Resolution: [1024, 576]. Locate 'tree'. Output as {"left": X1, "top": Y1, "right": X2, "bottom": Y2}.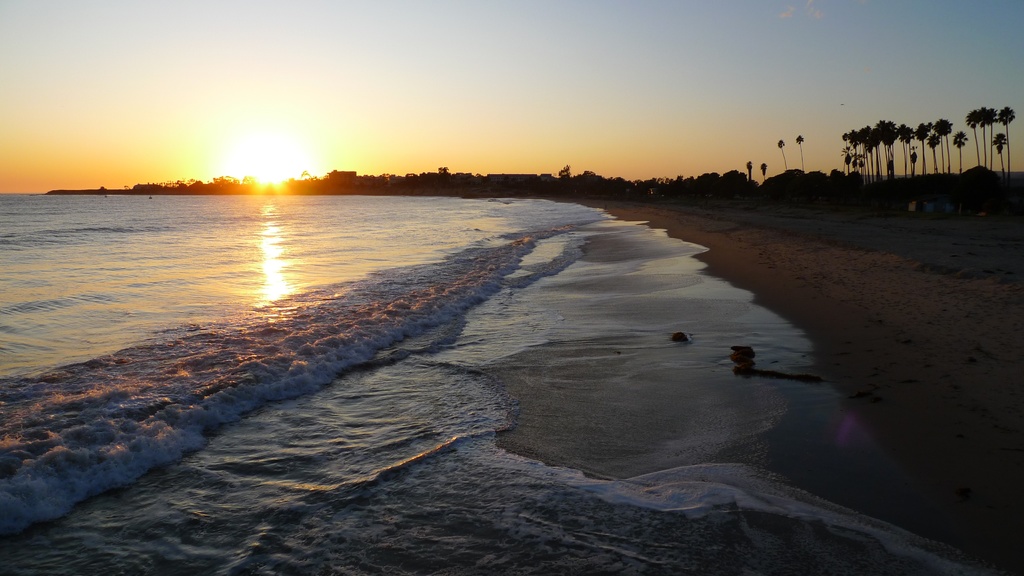
{"left": 776, "top": 138, "right": 788, "bottom": 171}.
